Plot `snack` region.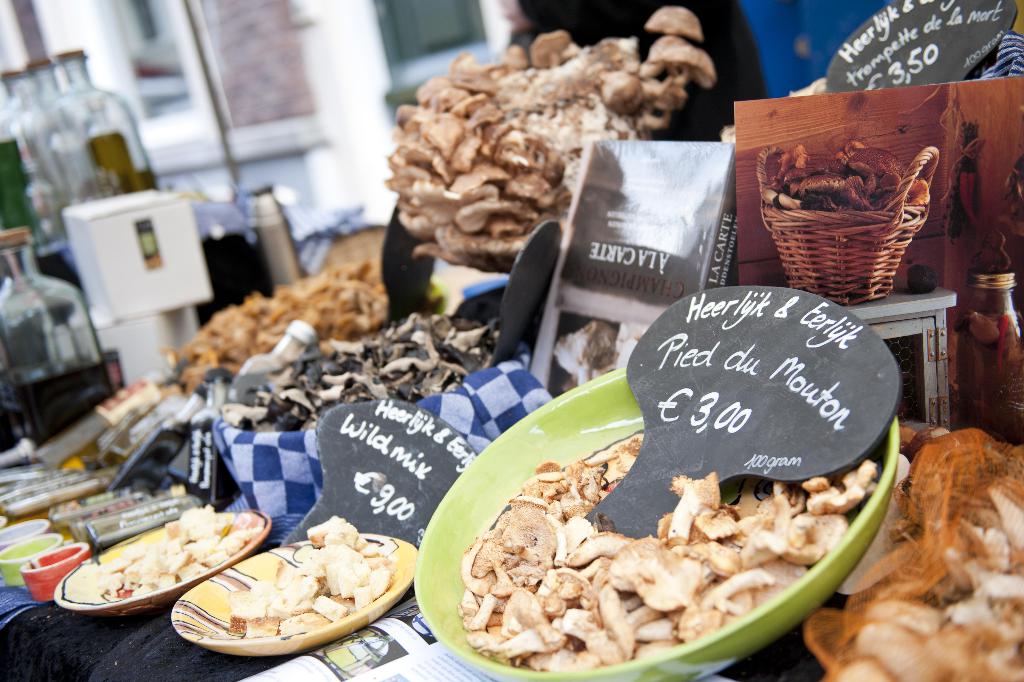
Plotted at bbox=(449, 432, 884, 681).
